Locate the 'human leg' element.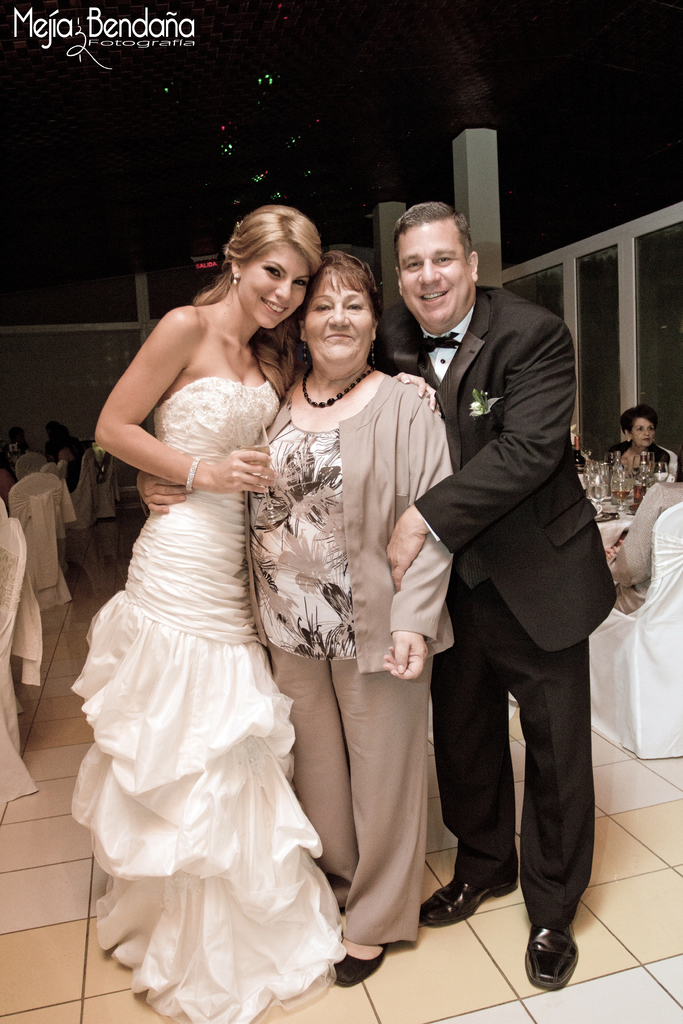
Element bbox: 484, 552, 607, 989.
